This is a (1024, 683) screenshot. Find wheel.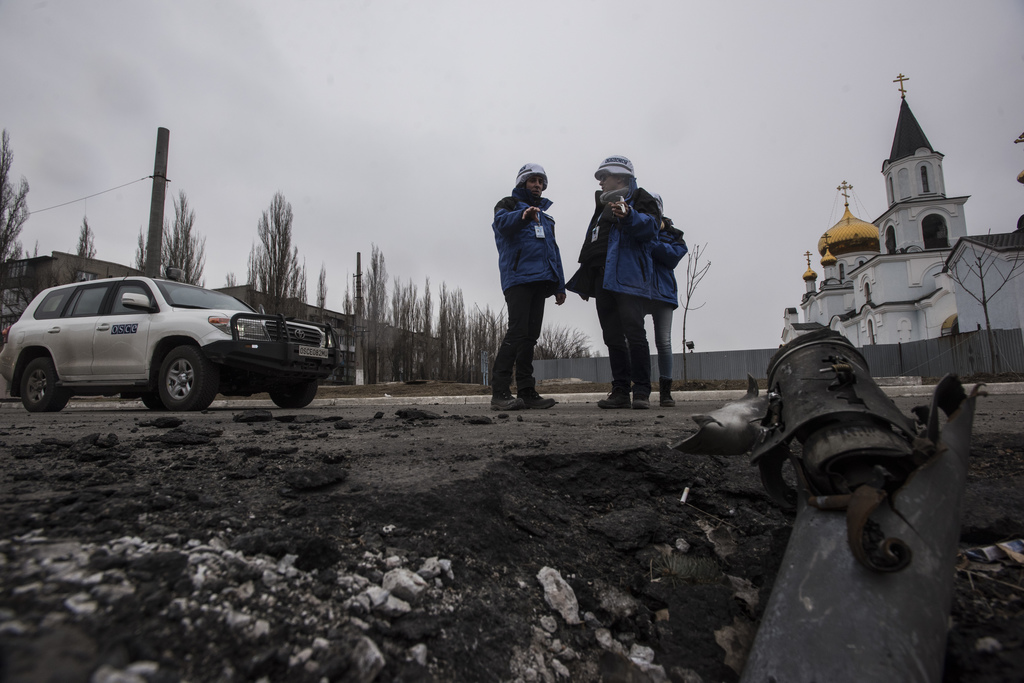
Bounding box: bbox=[150, 342, 214, 413].
